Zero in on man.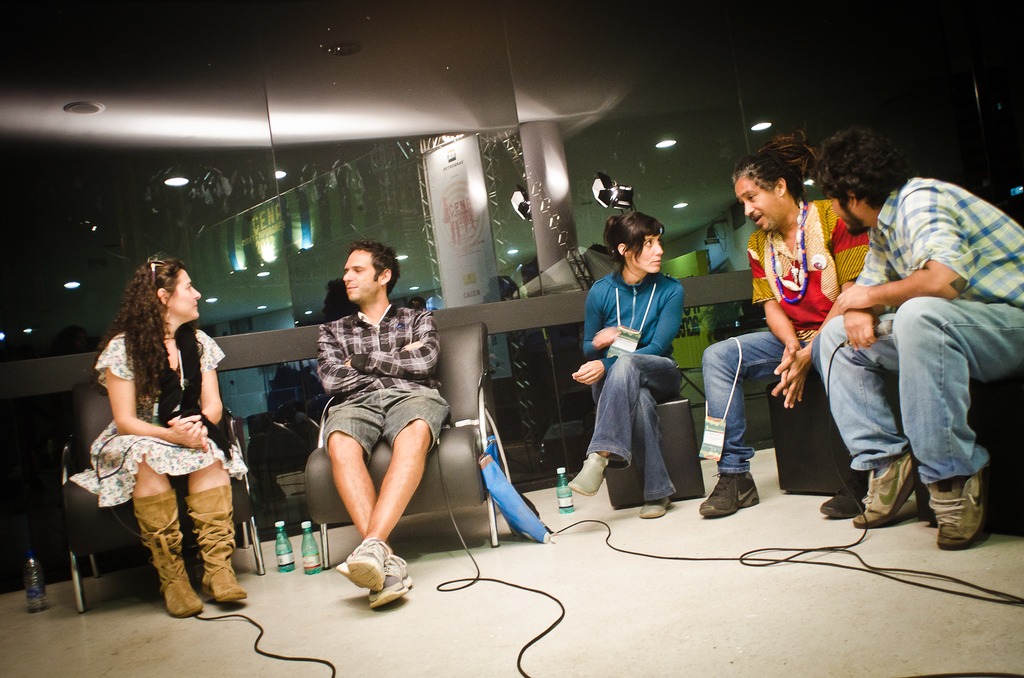
Zeroed in: 797,155,1007,557.
